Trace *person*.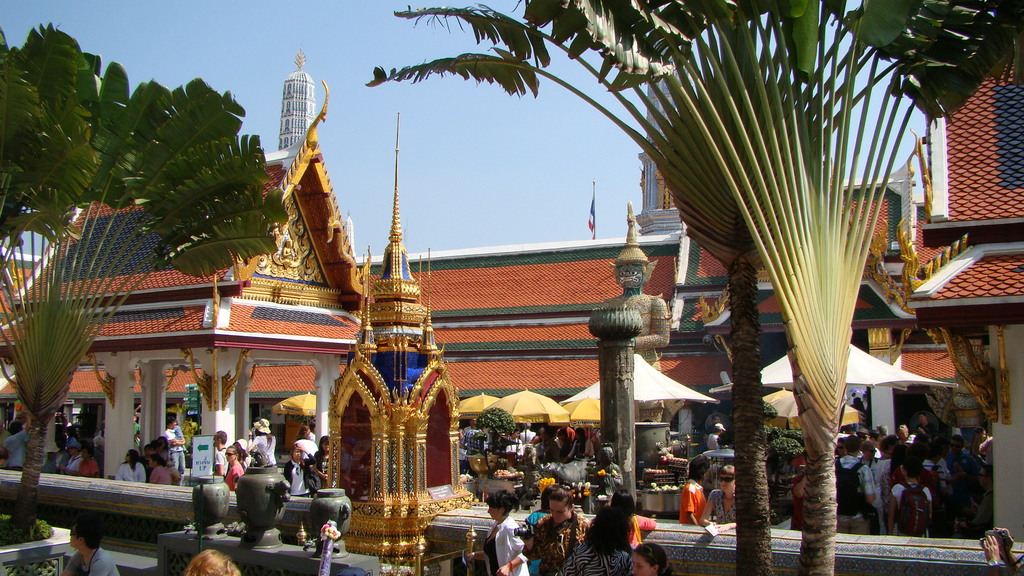
Traced to left=60, top=523, right=122, bottom=575.
